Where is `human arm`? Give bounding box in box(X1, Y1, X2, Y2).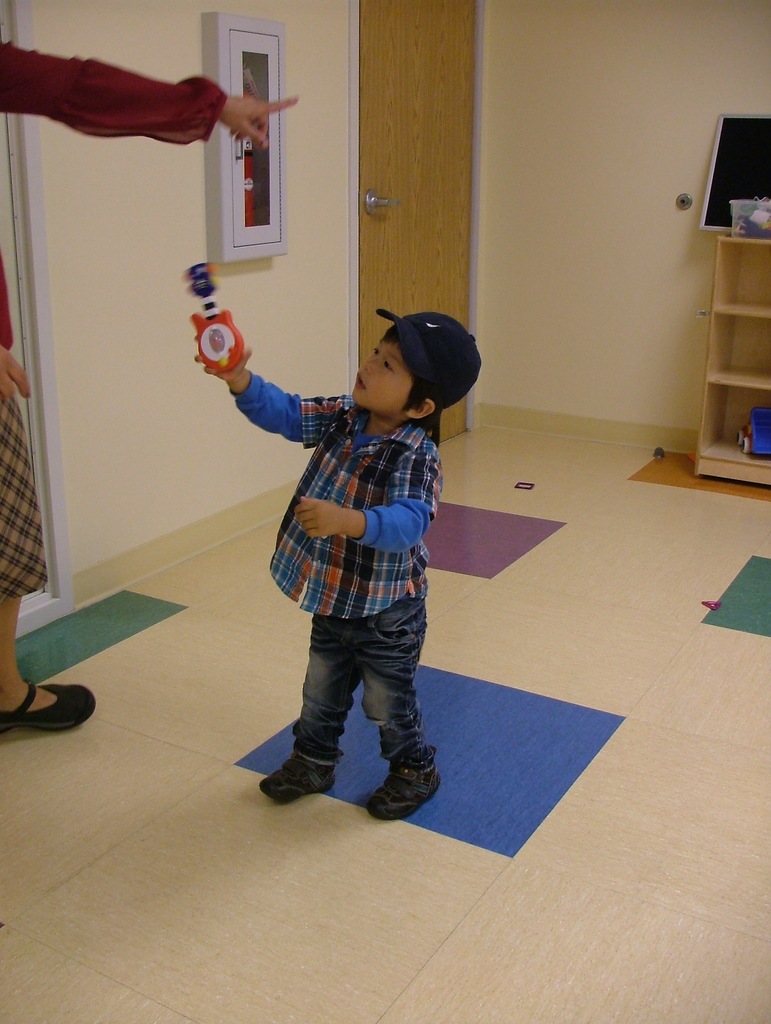
box(0, 39, 297, 147).
